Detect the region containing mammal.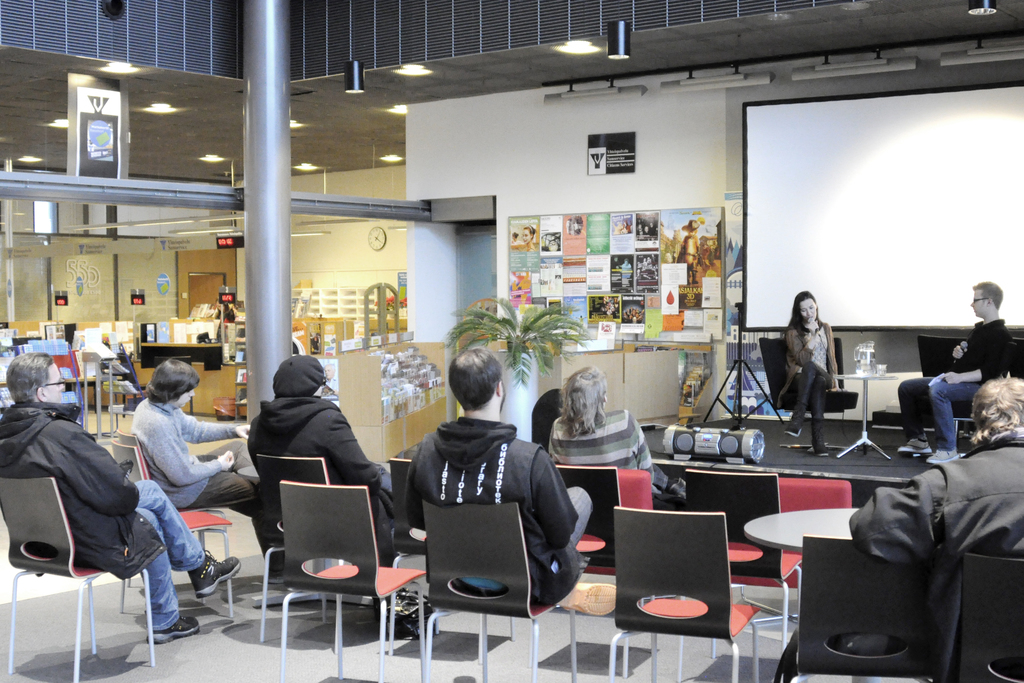
130 356 287 577.
